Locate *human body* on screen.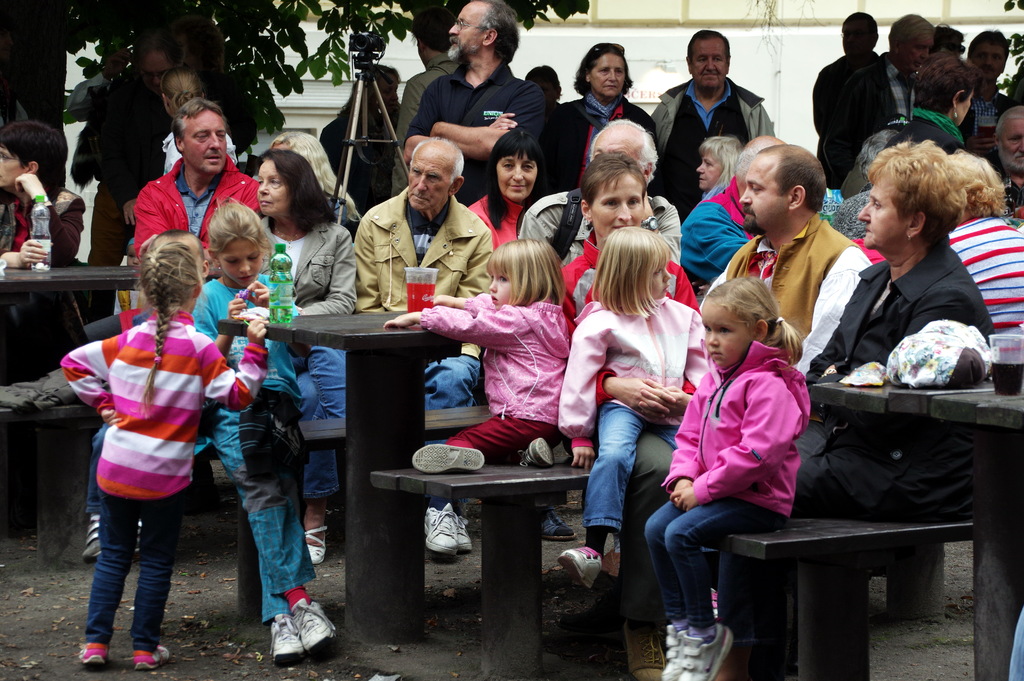
On screen at bbox(0, 172, 86, 268).
